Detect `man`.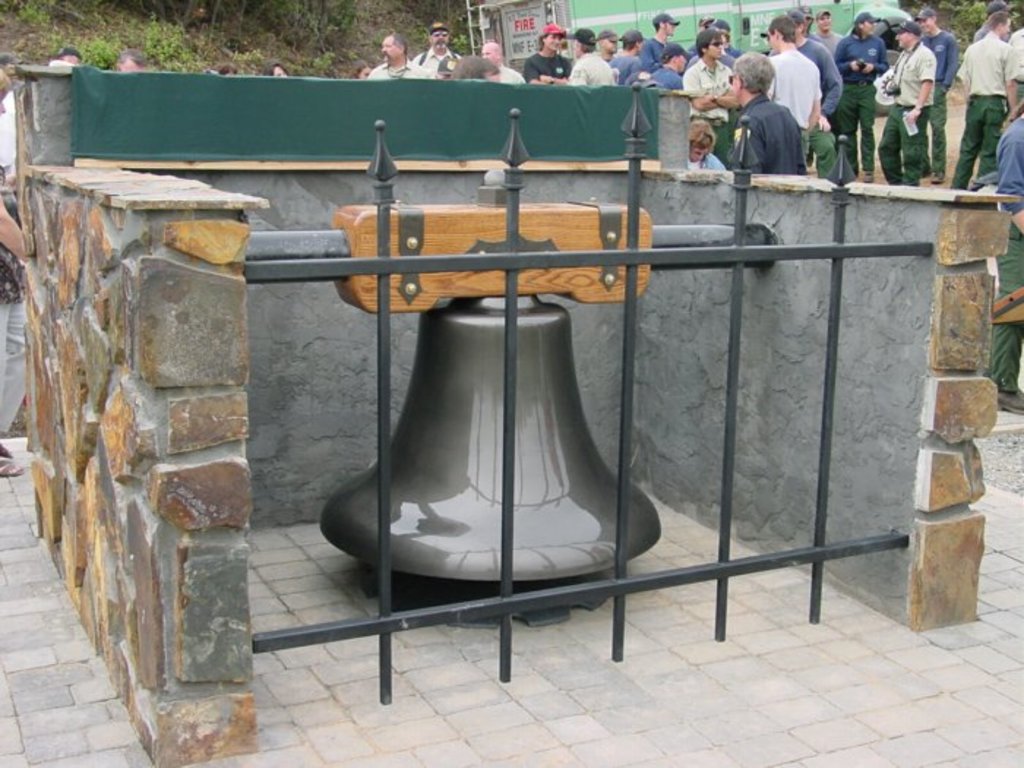
Detected at [481, 42, 519, 82].
